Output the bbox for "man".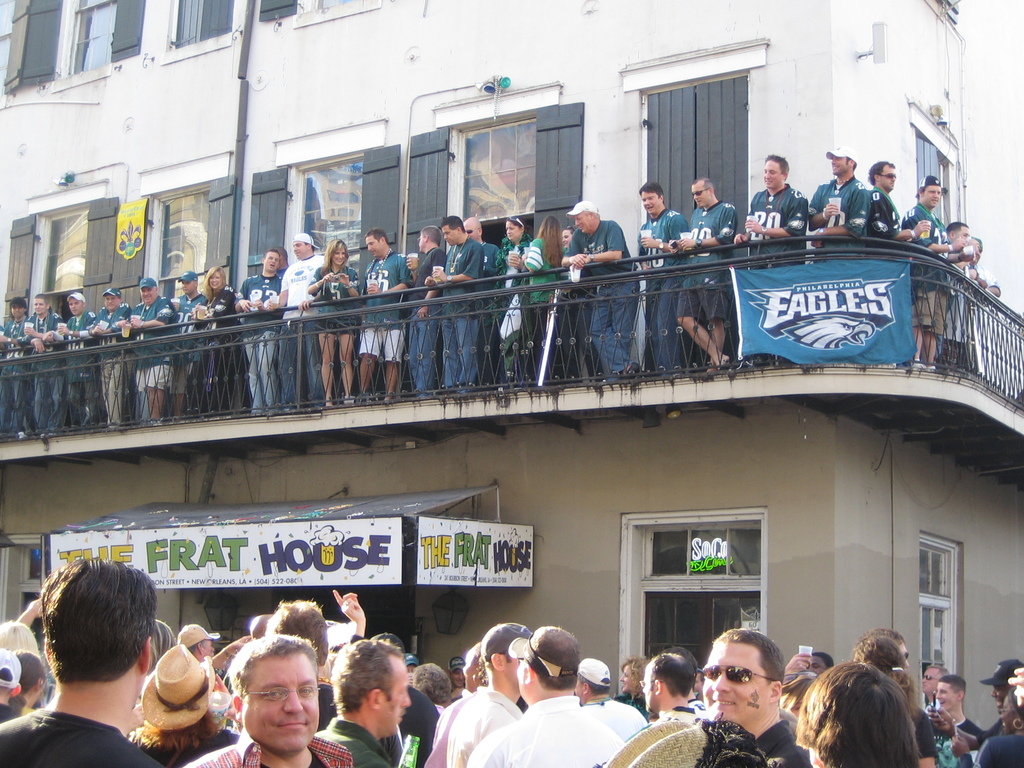
left=932, top=672, right=985, bottom=730.
